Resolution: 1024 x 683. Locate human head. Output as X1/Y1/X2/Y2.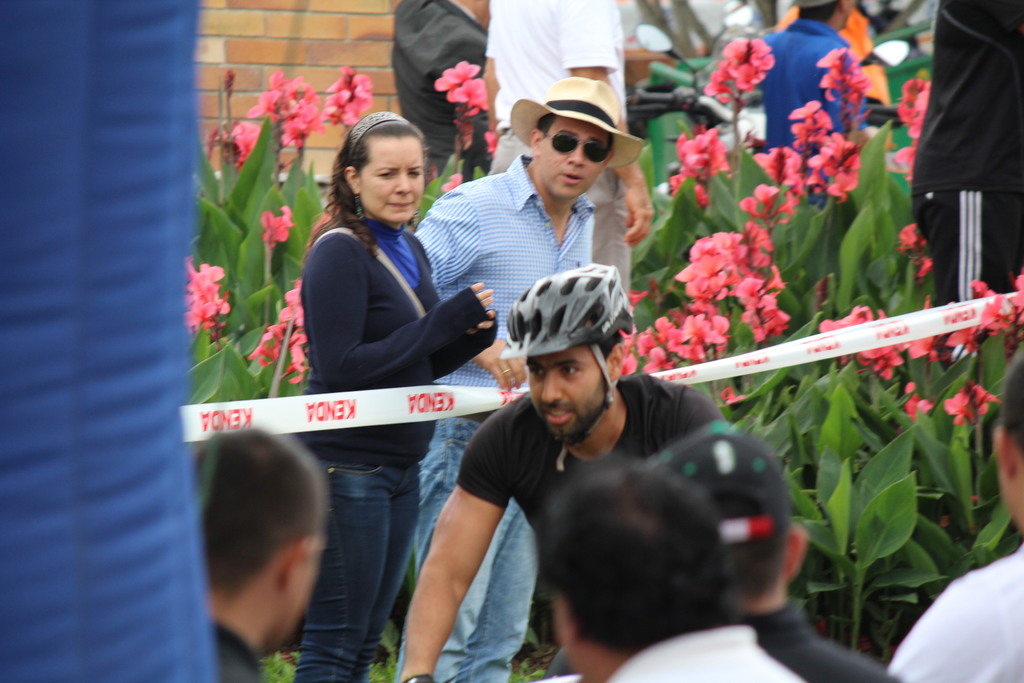
991/358/1023/528.
